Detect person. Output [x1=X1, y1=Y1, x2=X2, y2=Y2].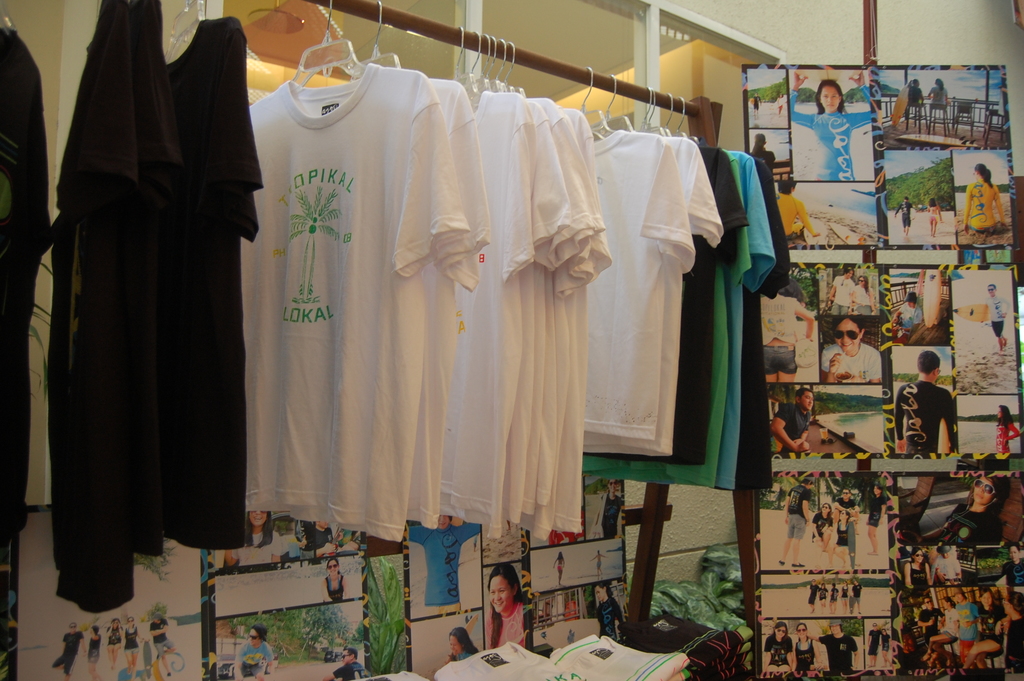
[x1=926, y1=469, x2=1012, y2=550].
